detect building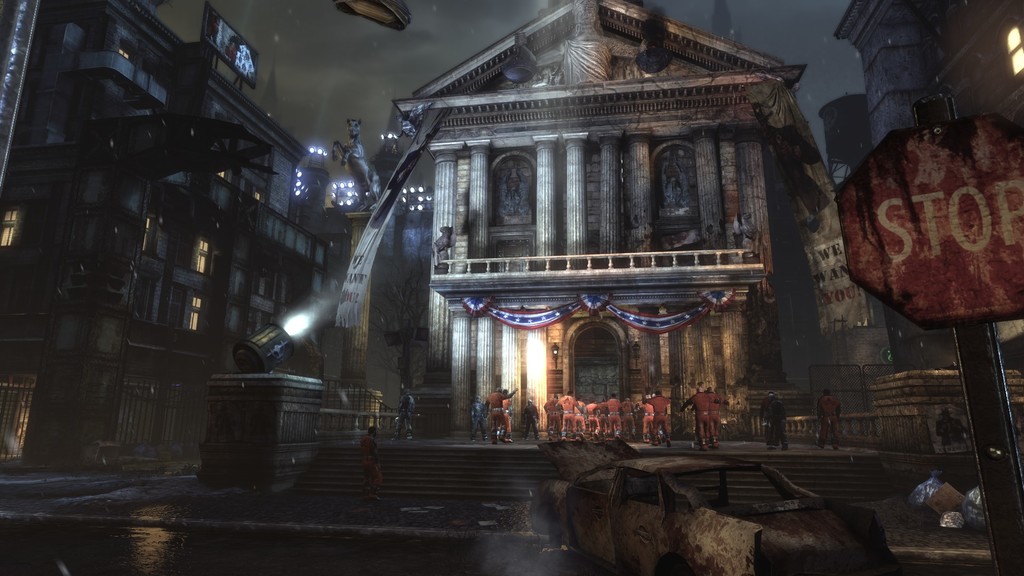
(left=0, top=0, right=331, bottom=457)
